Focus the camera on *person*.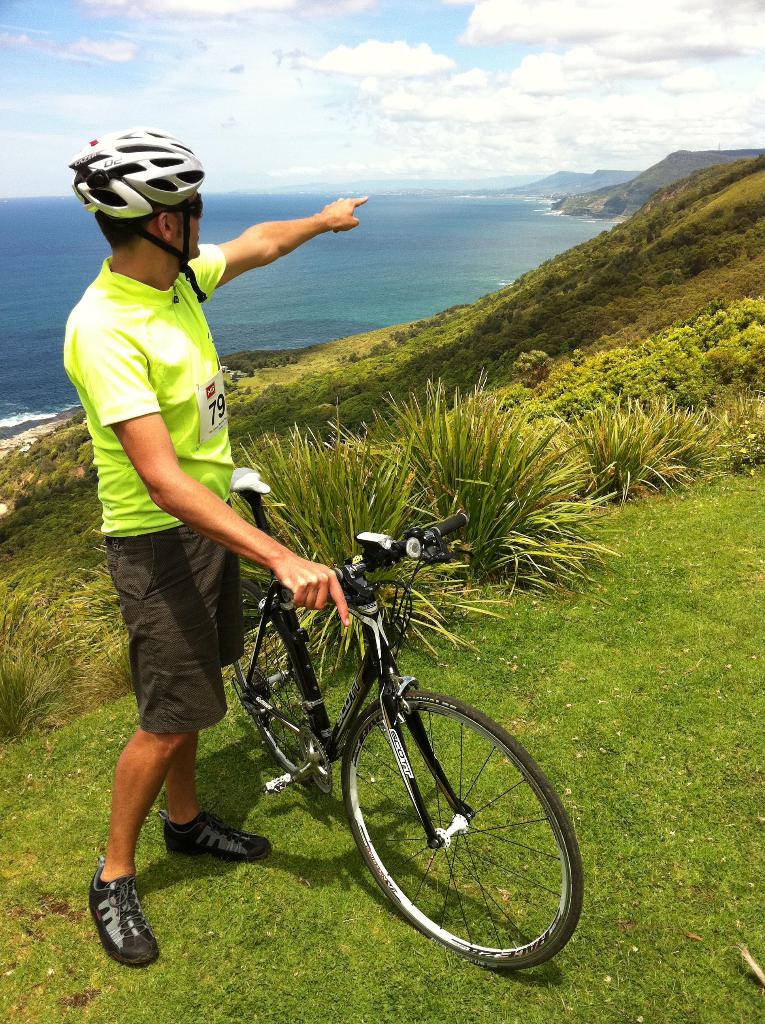
Focus region: {"x1": 72, "y1": 204, "x2": 291, "y2": 996}.
